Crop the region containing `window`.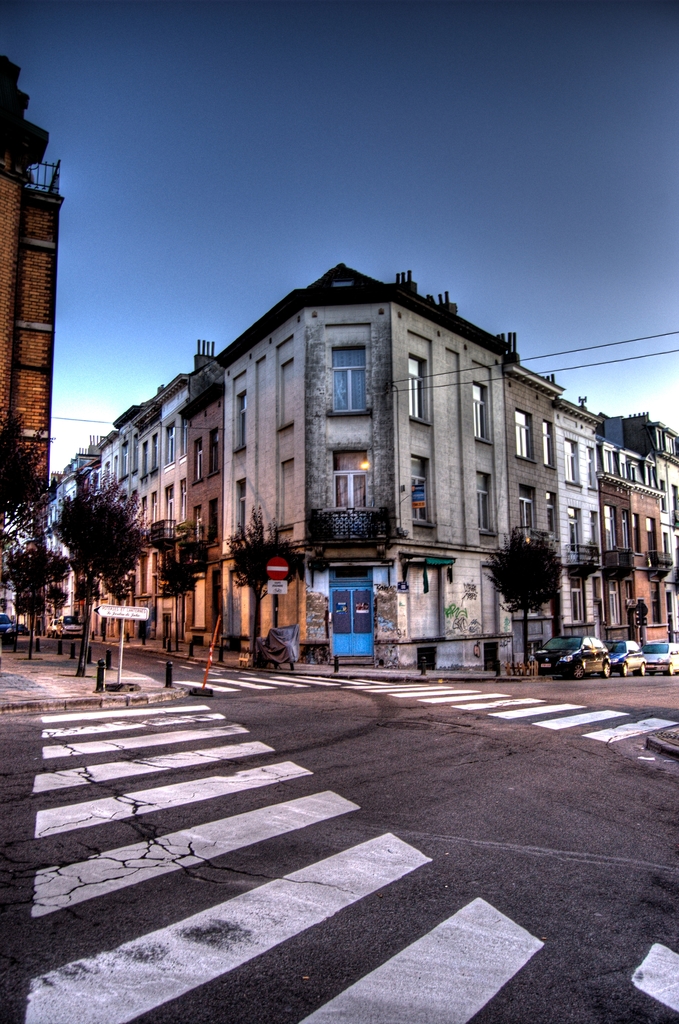
Crop region: bbox=(207, 497, 219, 544).
